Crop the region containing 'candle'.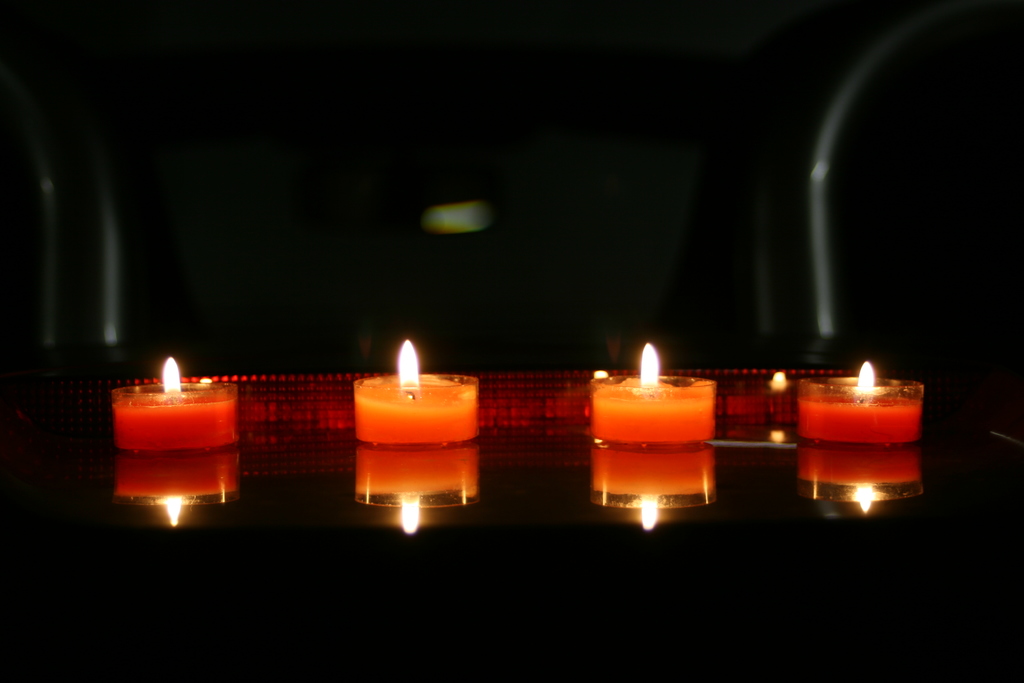
Crop region: detection(589, 344, 717, 444).
